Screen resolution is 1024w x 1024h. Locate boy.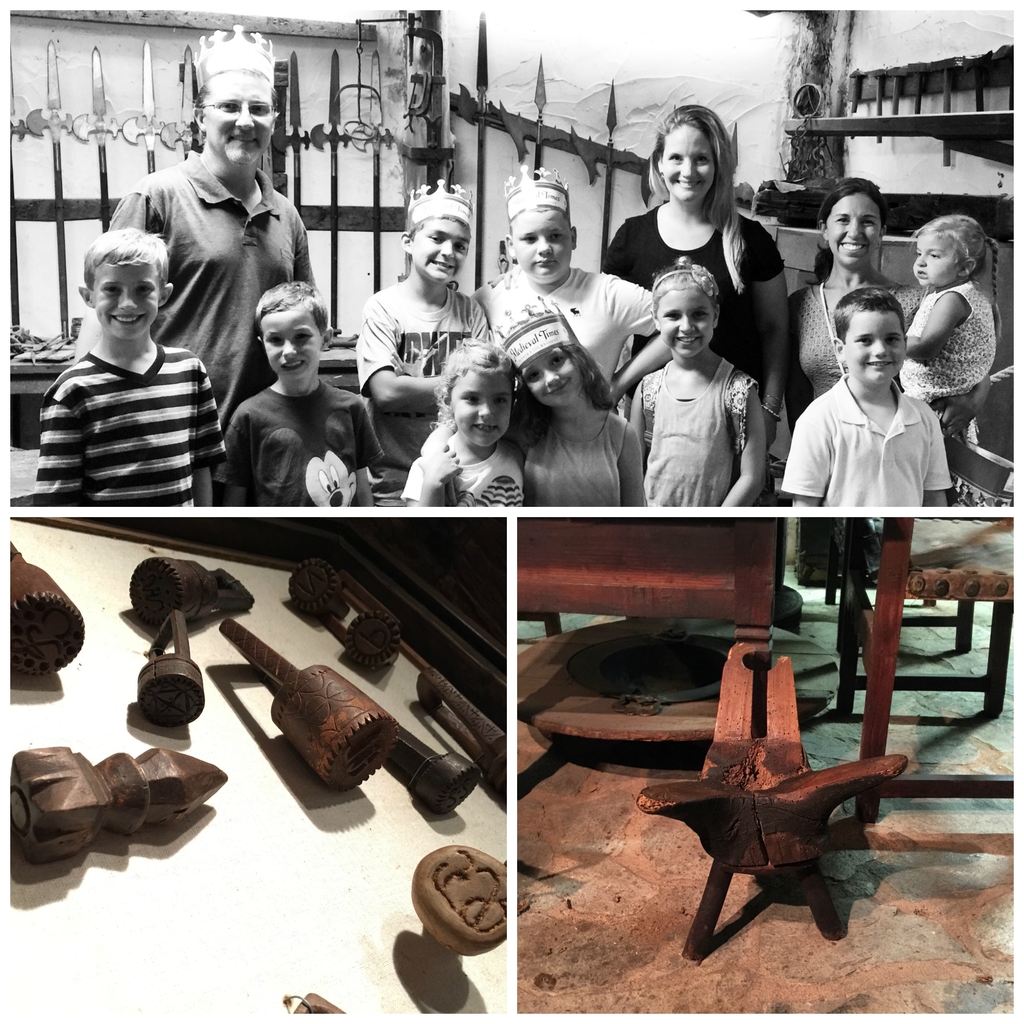
l=791, t=252, r=975, b=547.
